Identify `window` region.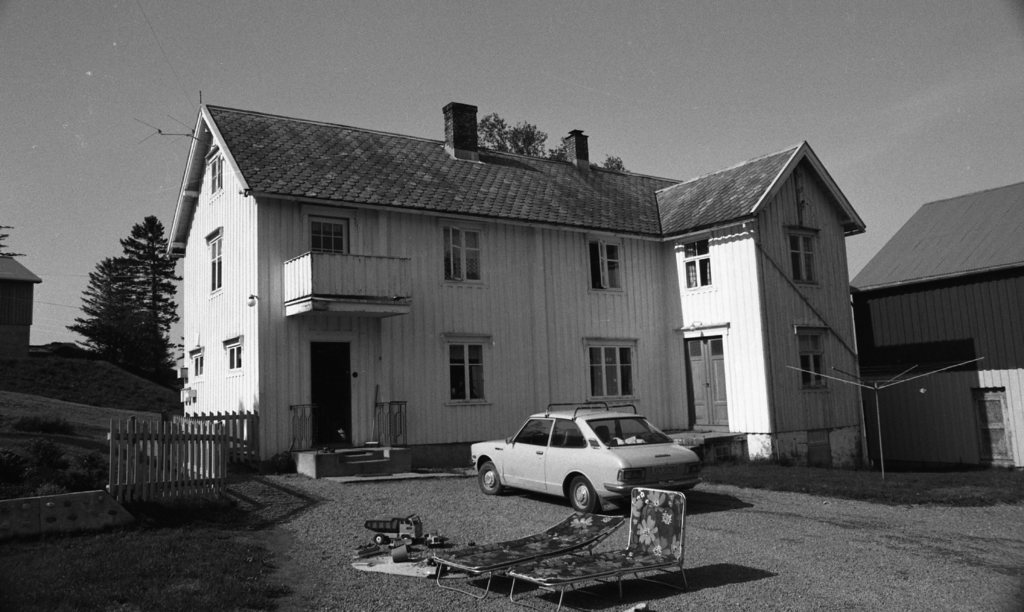
Region: (587, 338, 638, 402).
